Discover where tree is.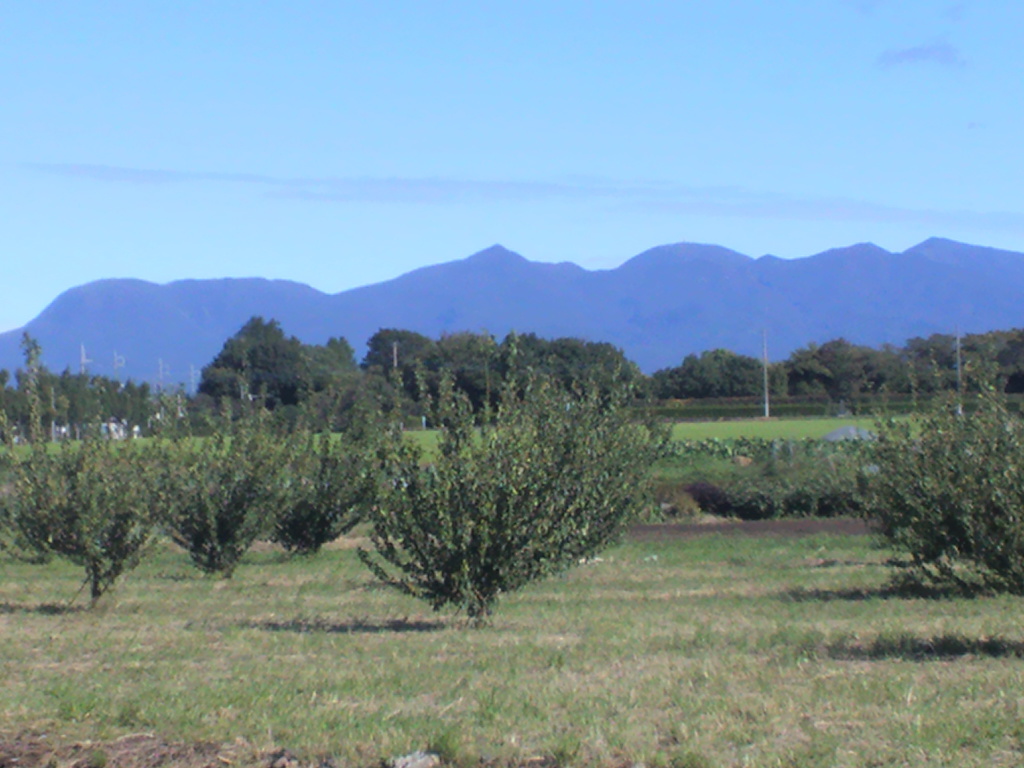
Discovered at [883,332,959,386].
